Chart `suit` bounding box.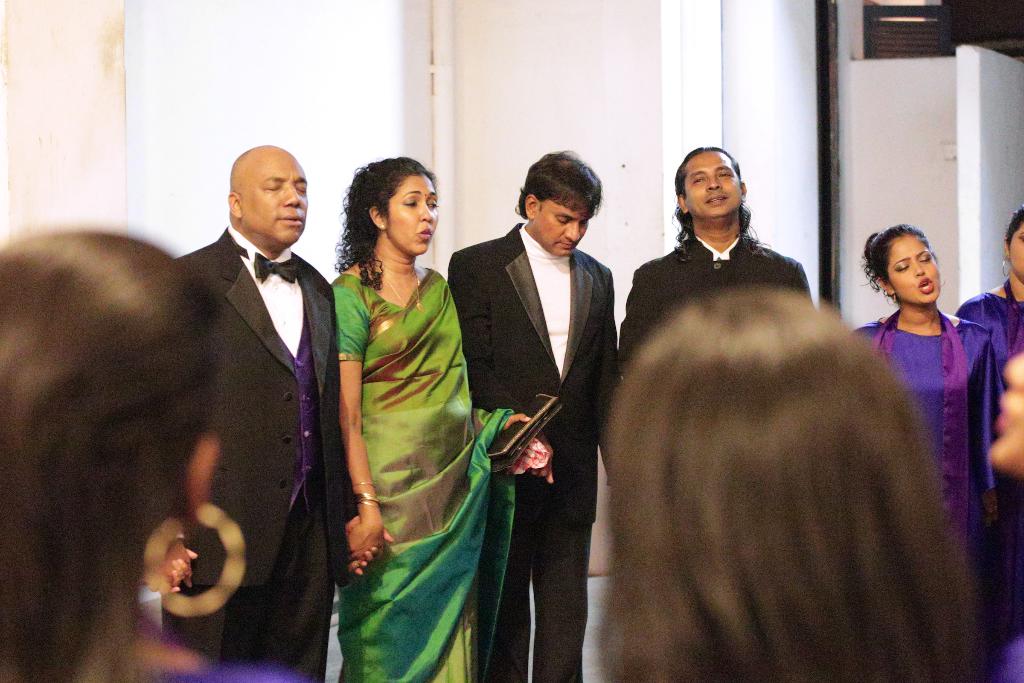
Charted: Rect(157, 224, 333, 682).
